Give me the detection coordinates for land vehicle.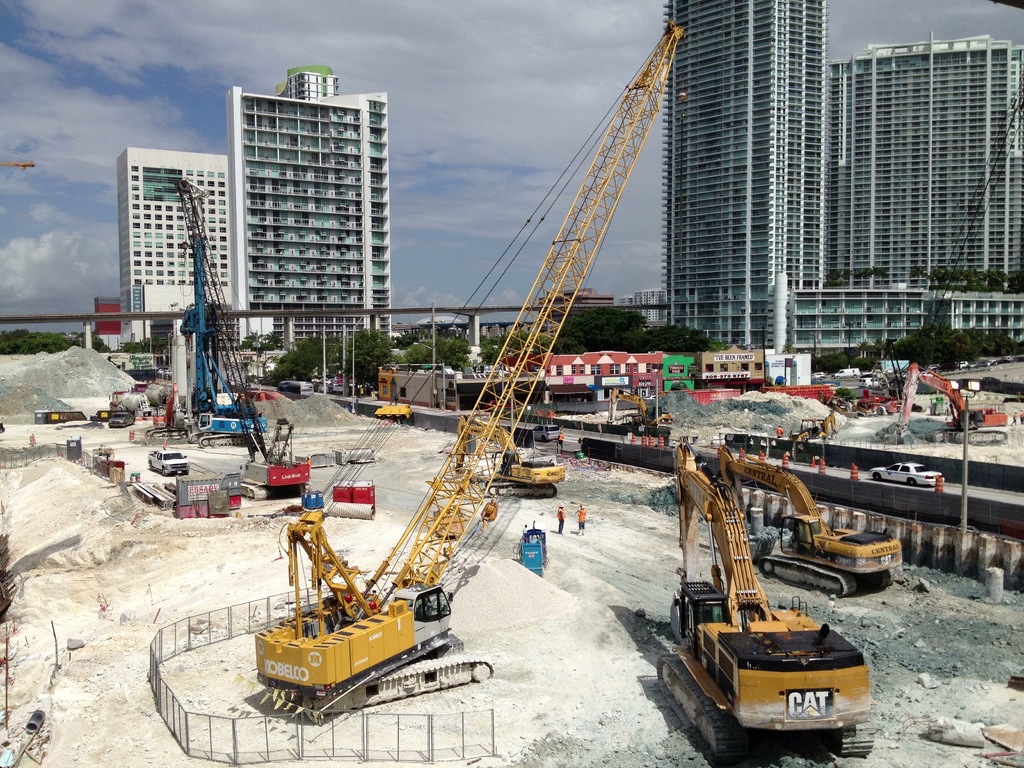
[104,392,147,417].
